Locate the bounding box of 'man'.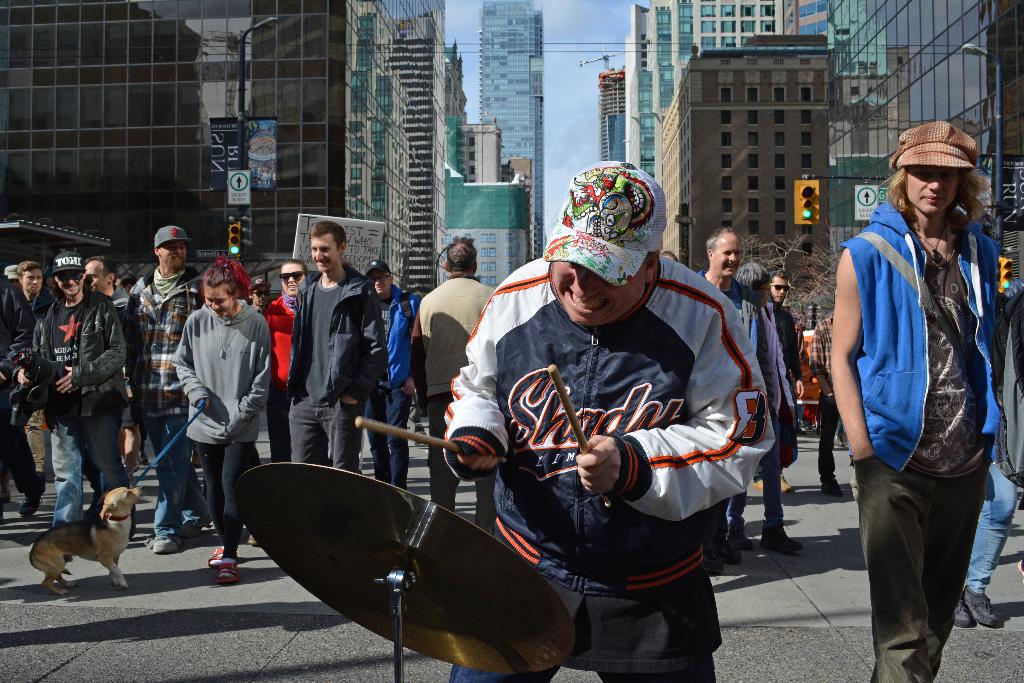
Bounding box: <bbox>1, 263, 22, 290</bbox>.
